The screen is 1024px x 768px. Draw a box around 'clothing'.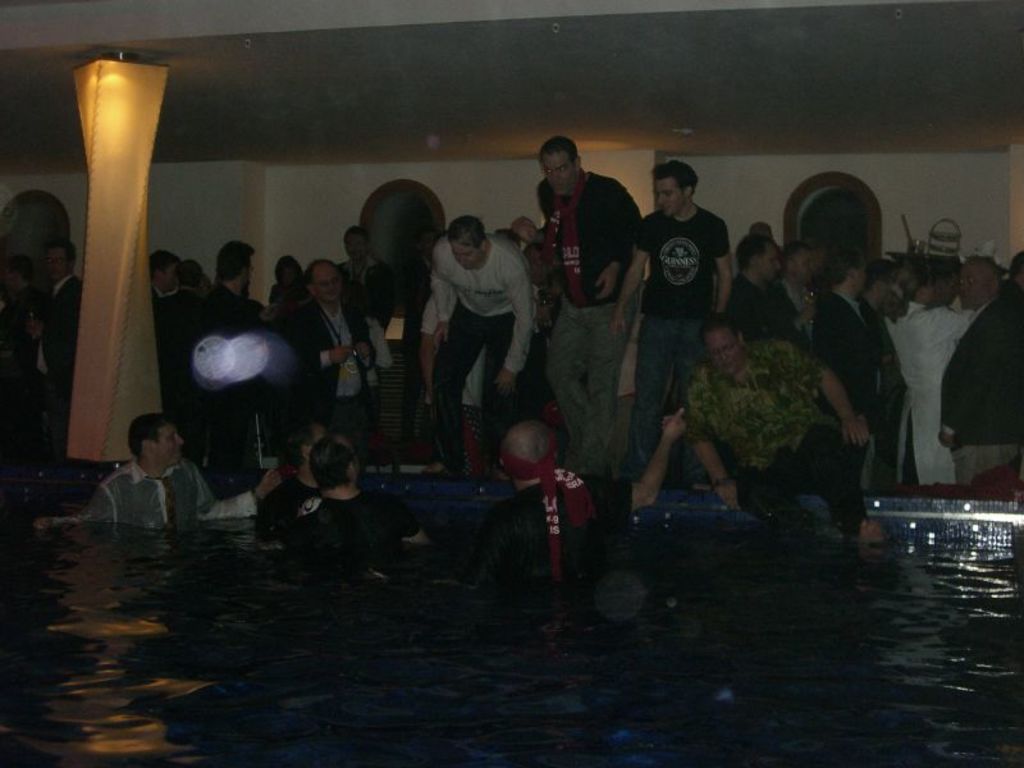
32, 264, 76, 387.
